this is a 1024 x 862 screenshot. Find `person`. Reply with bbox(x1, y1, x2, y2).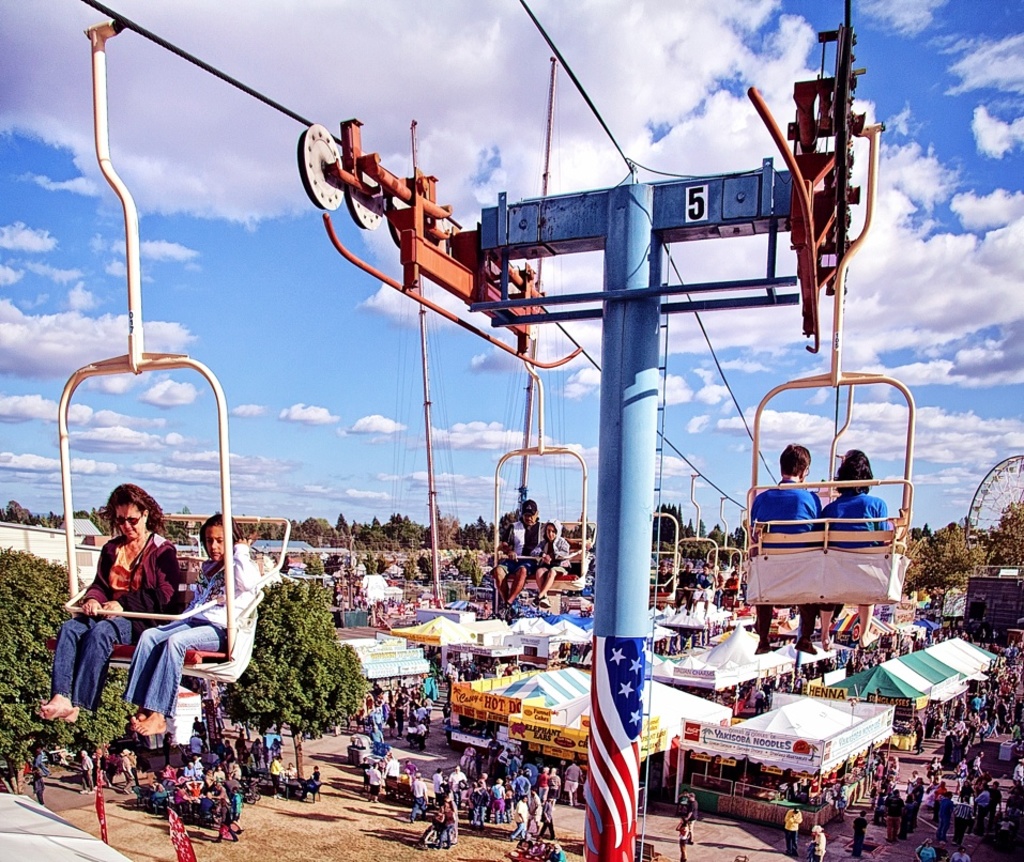
bbox(749, 437, 819, 658).
